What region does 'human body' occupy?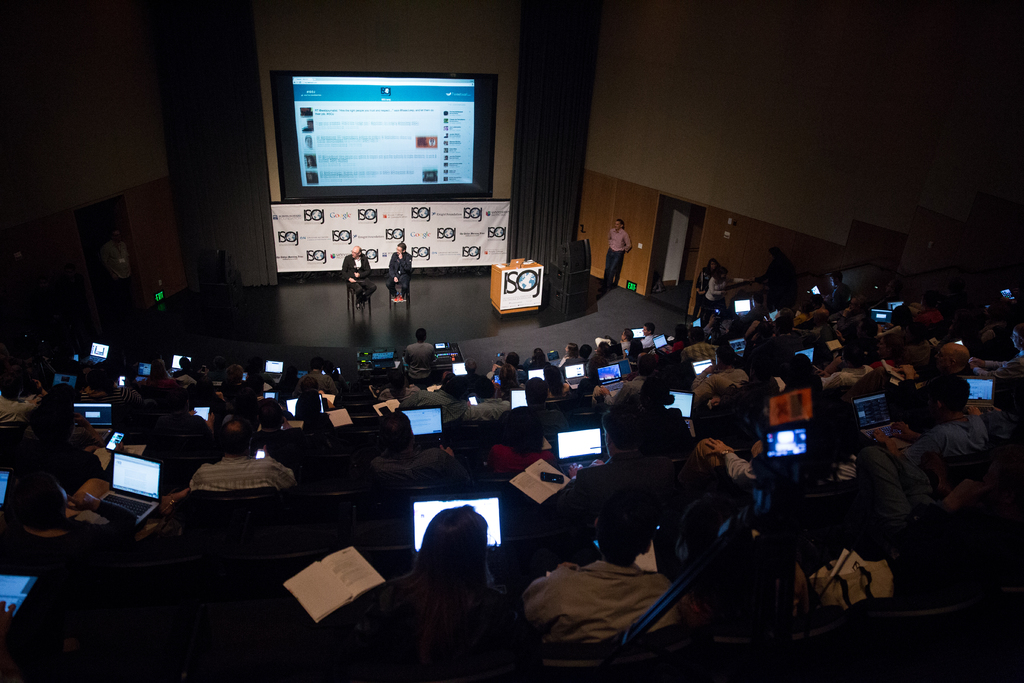
486:411:559:471.
